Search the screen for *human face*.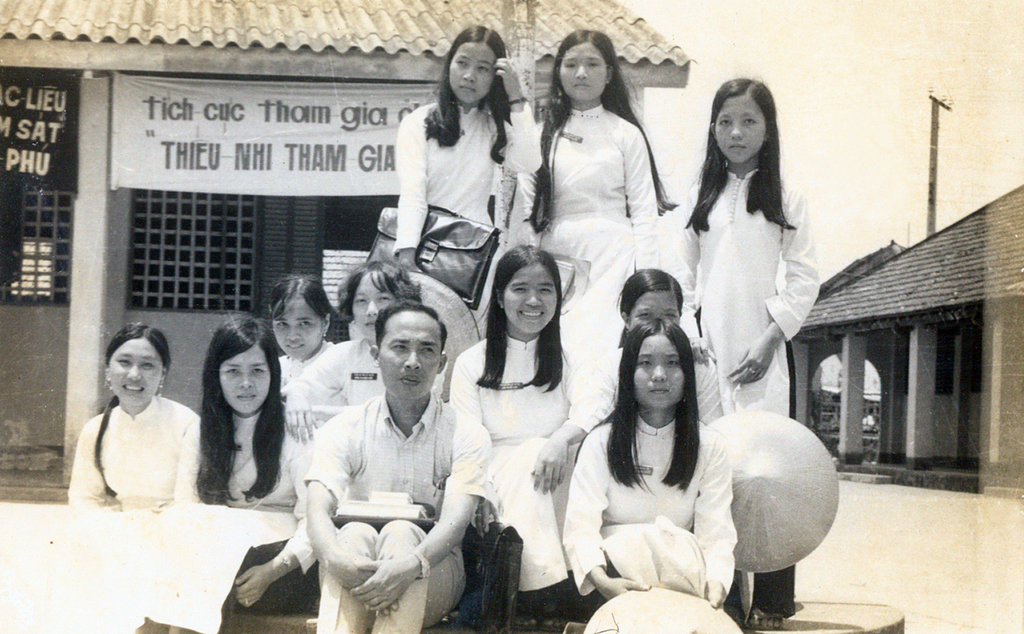
Found at <region>108, 337, 164, 405</region>.
